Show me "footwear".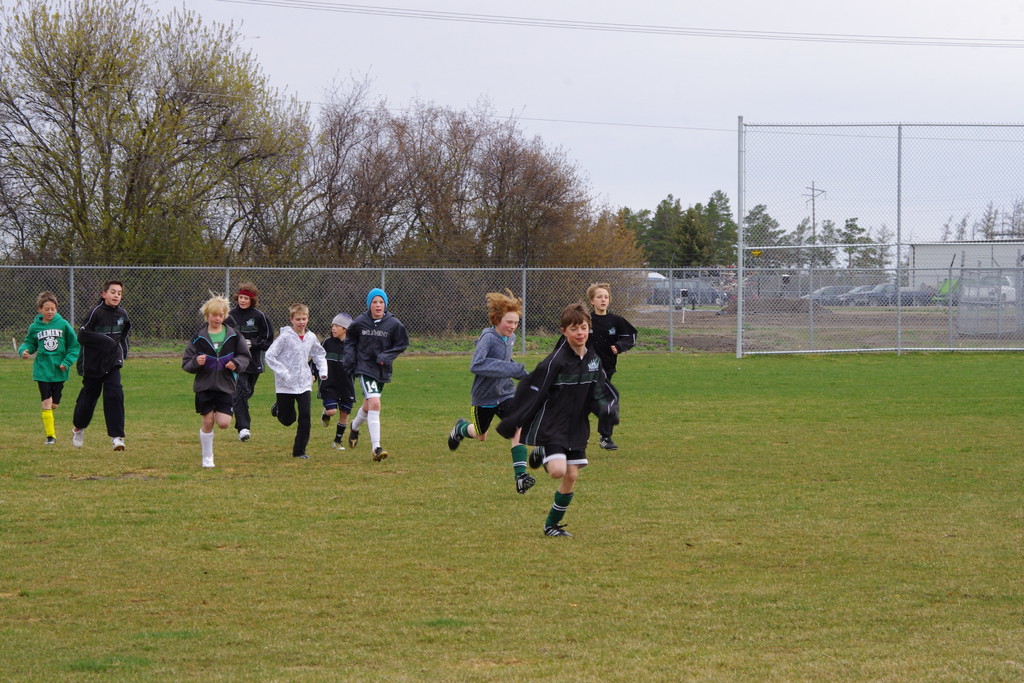
"footwear" is here: rect(271, 403, 283, 416).
